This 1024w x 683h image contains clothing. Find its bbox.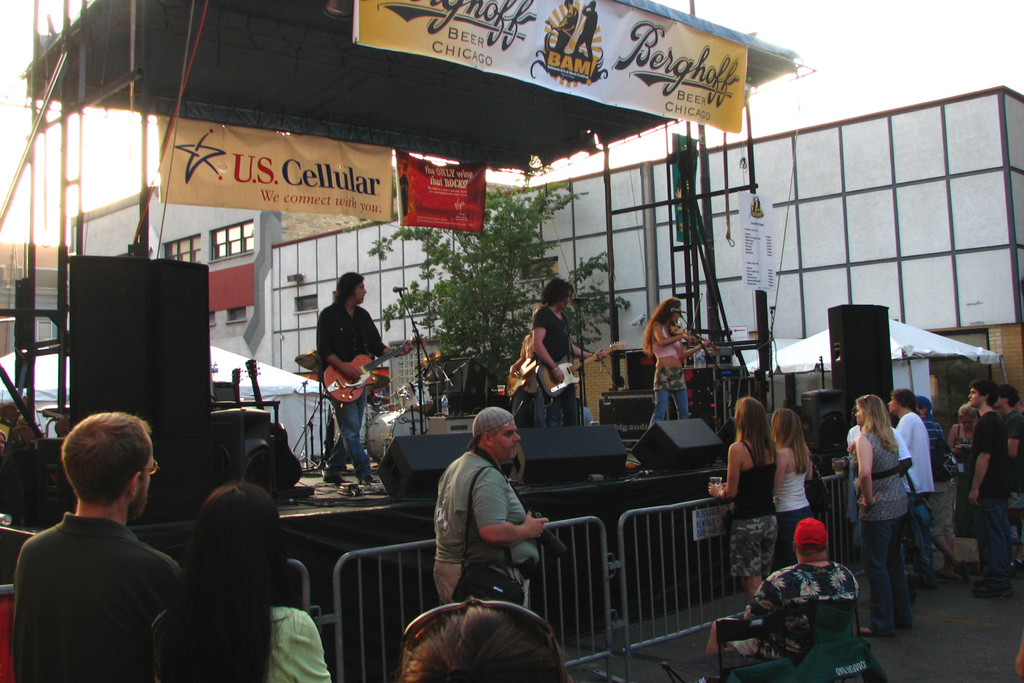
<box>530,307,582,434</box>.
